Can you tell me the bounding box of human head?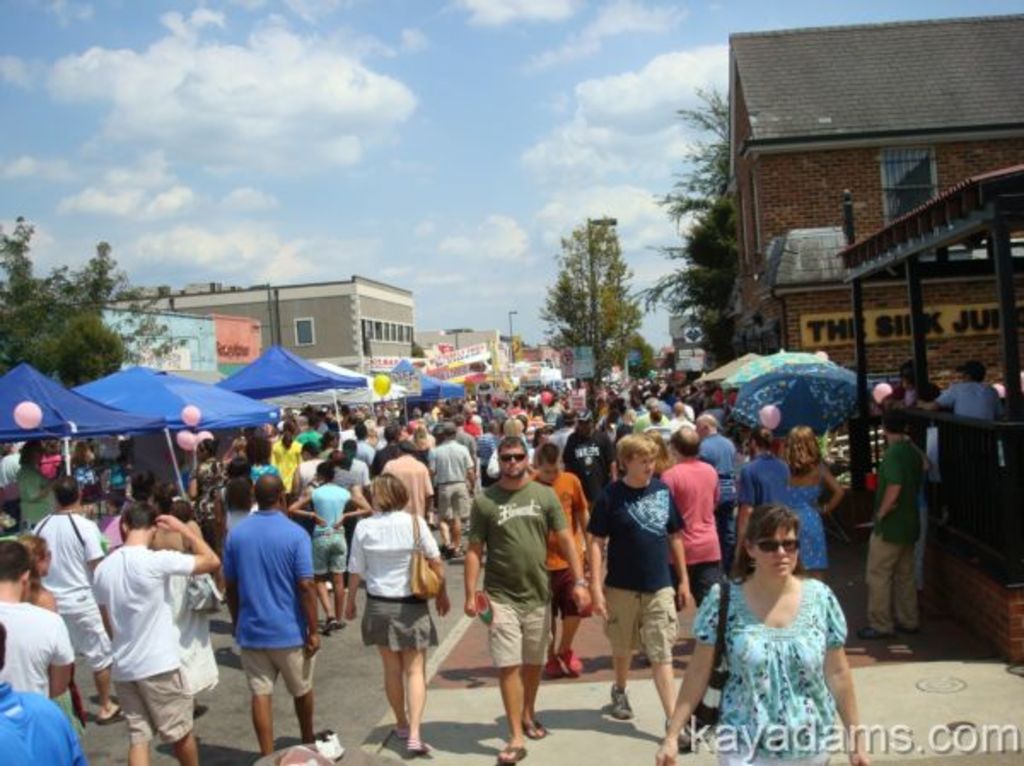
<box>534,442,561,488</box>.
